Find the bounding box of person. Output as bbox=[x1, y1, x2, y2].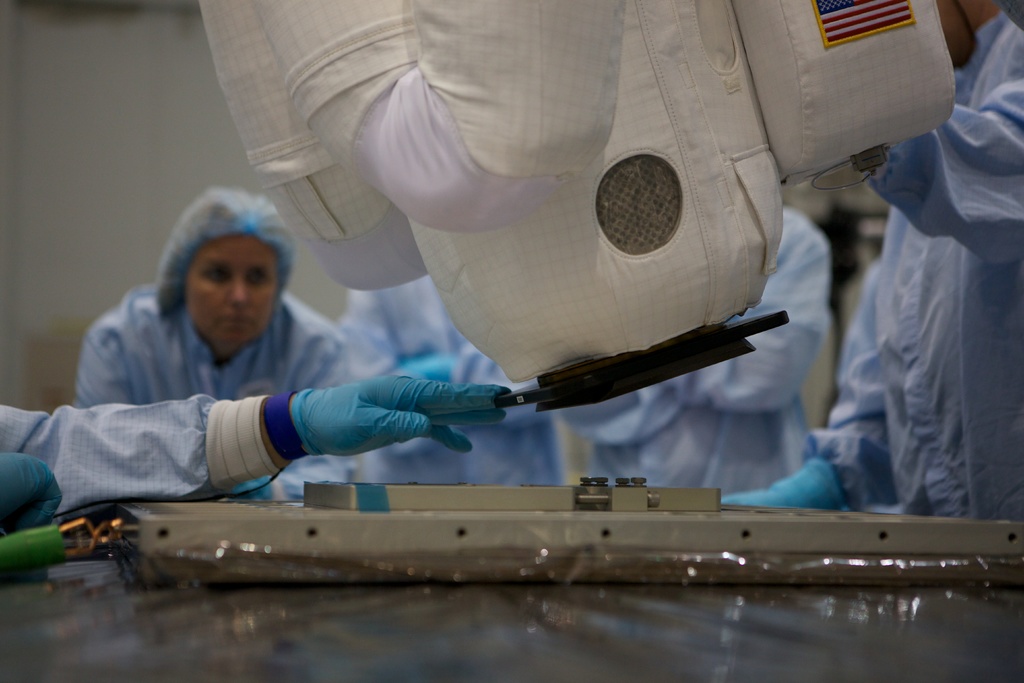
bbox=[451, 201, 830, 491].
